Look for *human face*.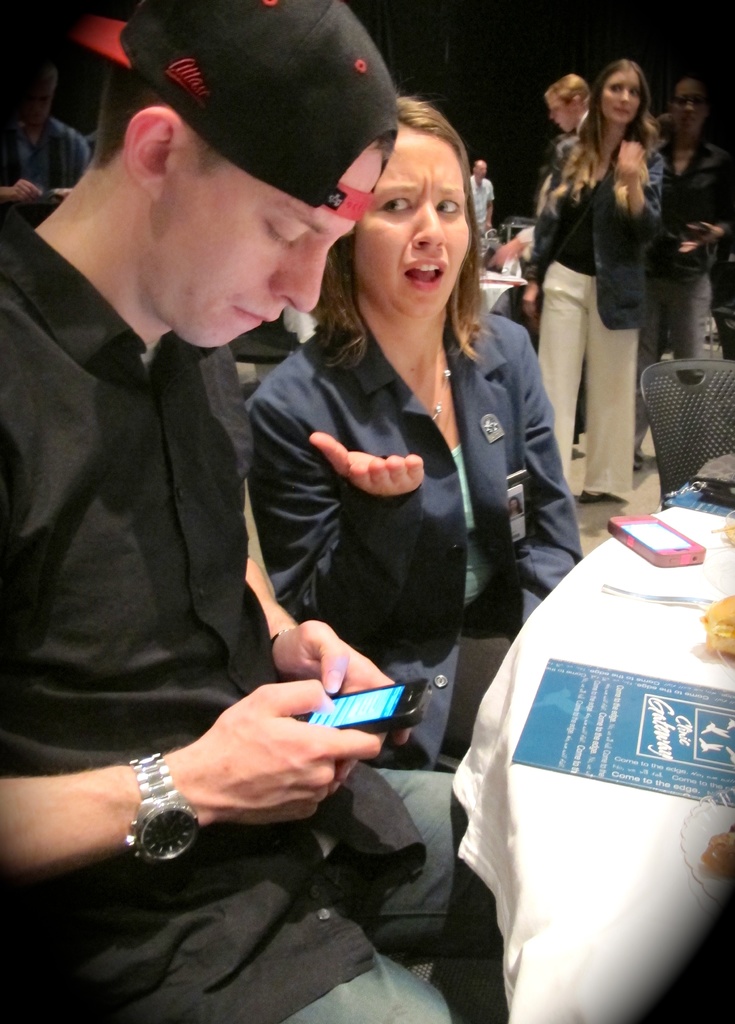
Found: (left=673, top=79, right=704, bottom=127).
